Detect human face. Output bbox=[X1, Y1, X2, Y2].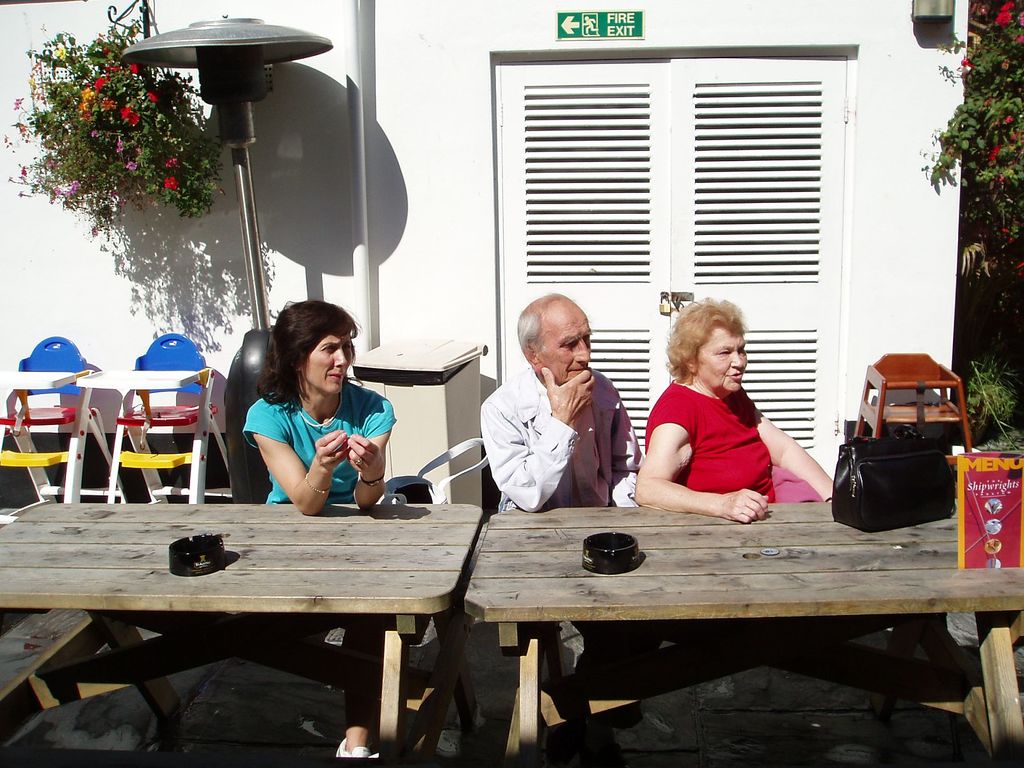
bbox=[701, 332, 748, 388].
